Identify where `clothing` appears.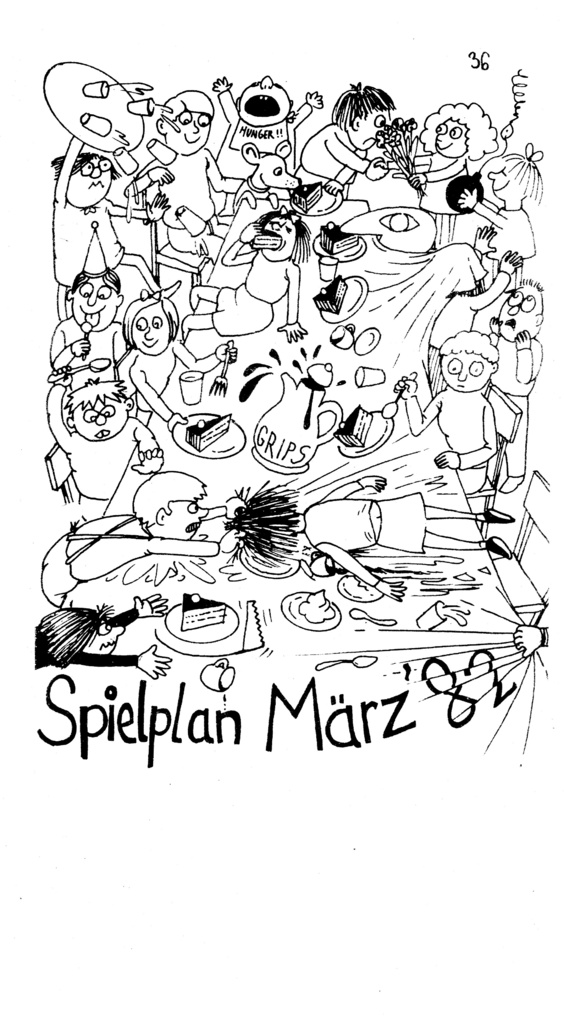
Appears at Rect(36, 514, 158, 607).
